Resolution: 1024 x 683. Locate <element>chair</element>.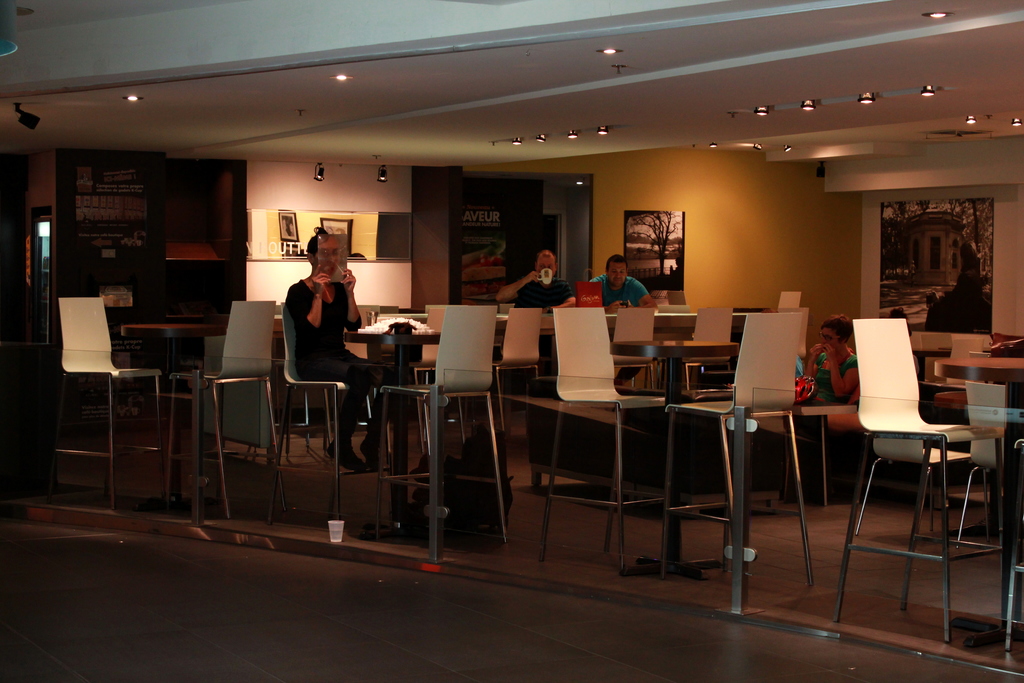
{"x1": 611, "y1": 305, "x2": 659, "y2": 386}.
